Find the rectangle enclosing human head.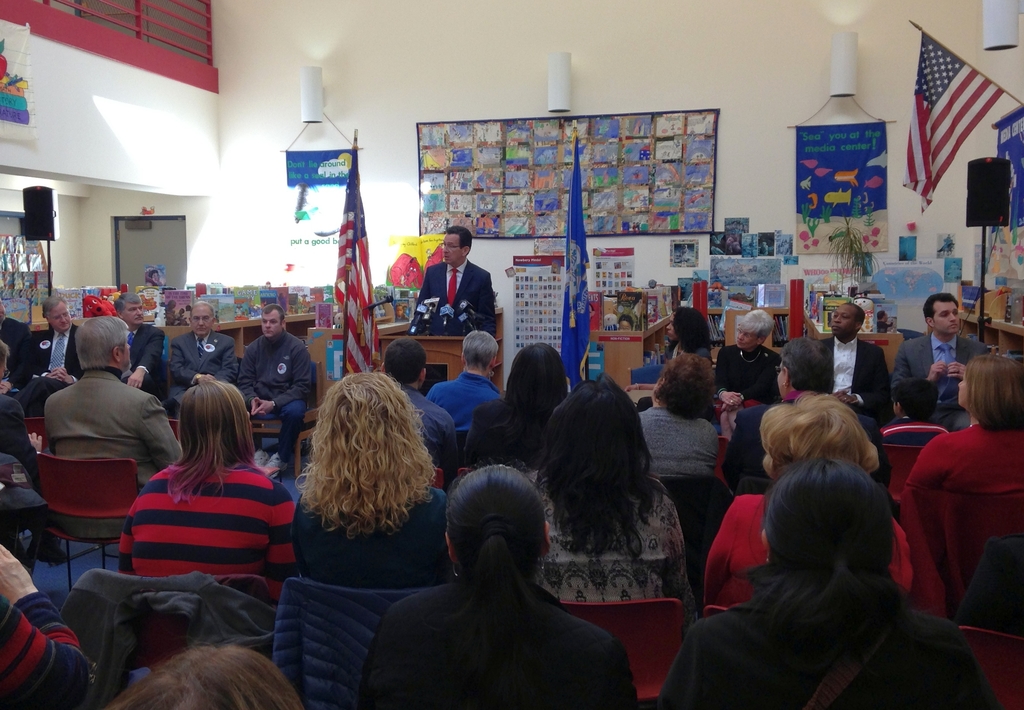
652/357/715/417.
